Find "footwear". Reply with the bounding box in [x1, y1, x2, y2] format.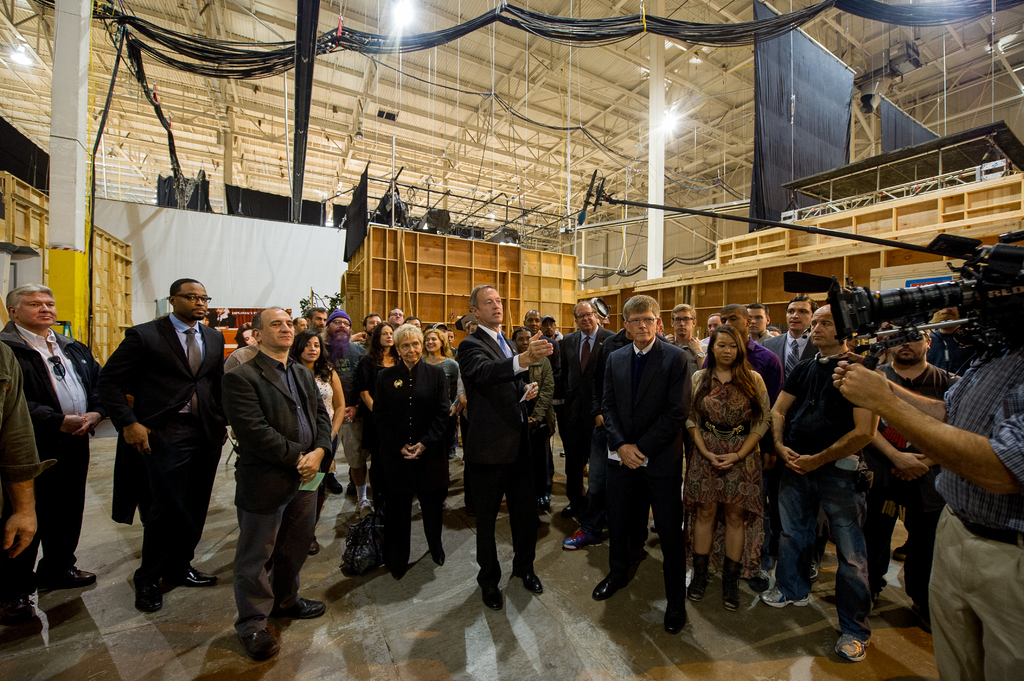
[431, 553, 449, 566].
